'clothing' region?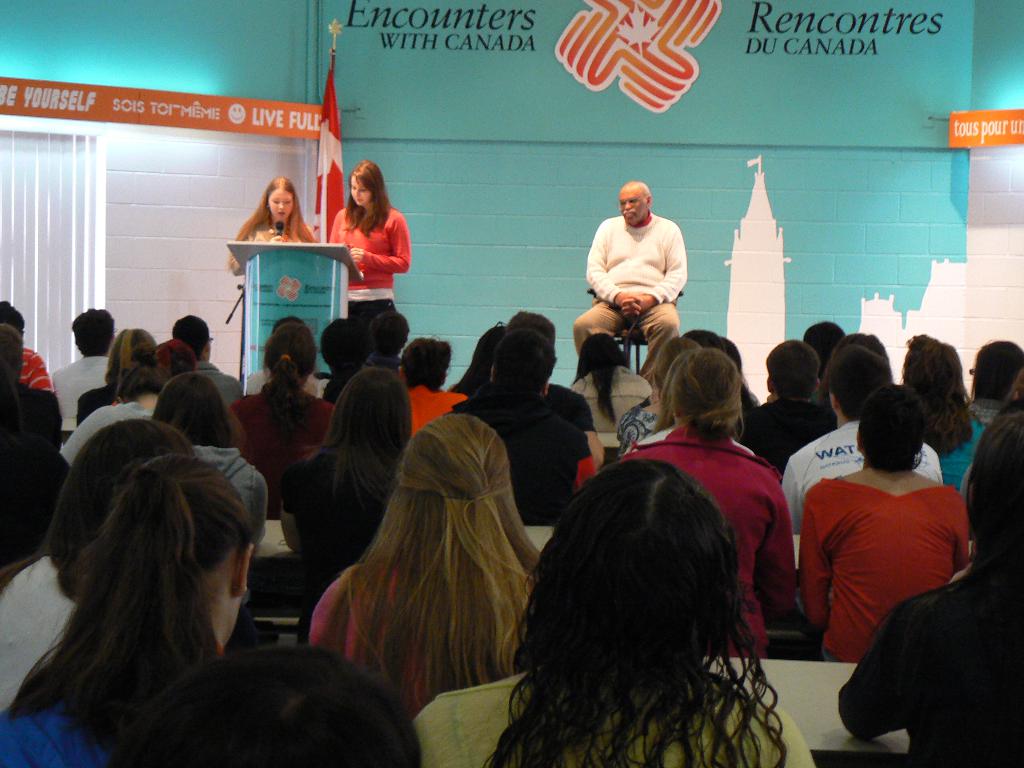
[x1=445, y1=383, x2=593, y2=524]
